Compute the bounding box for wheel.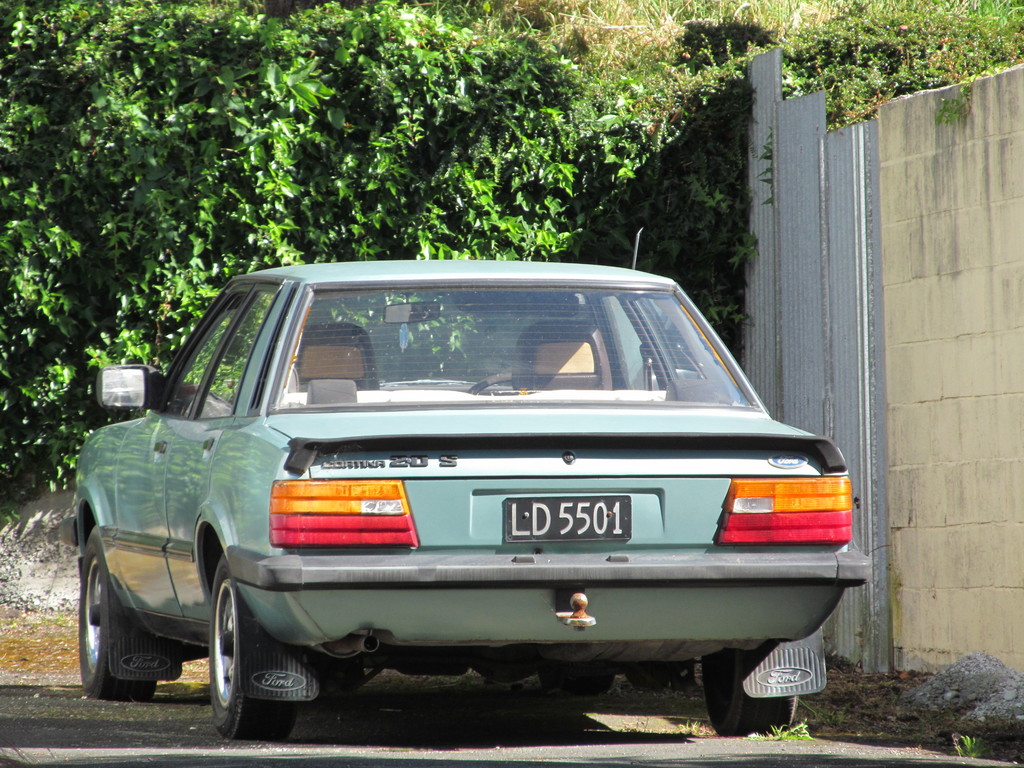
detection(703, 652, 794, 739).
